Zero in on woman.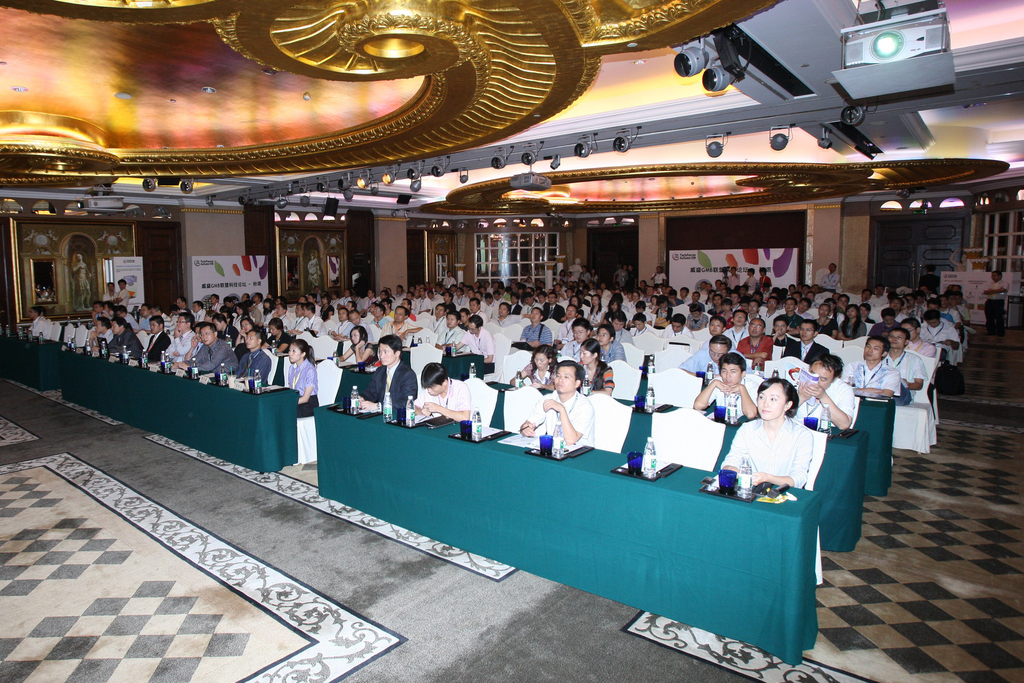
Zeroed in: 560/293/584/321.
